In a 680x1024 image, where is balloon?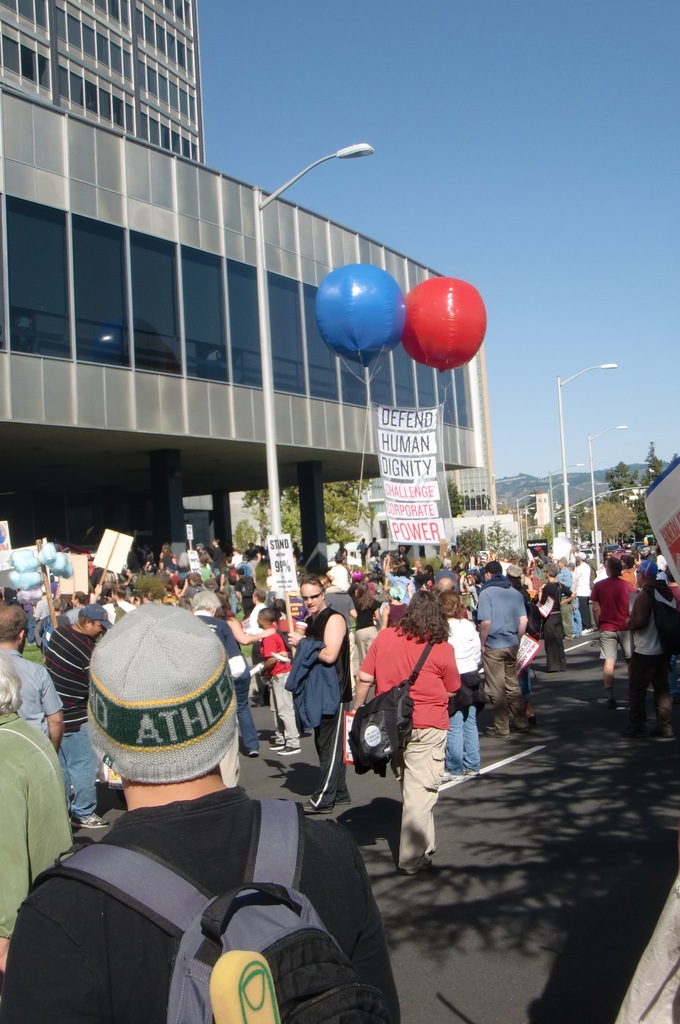
box(400, 272, 488, 372).
